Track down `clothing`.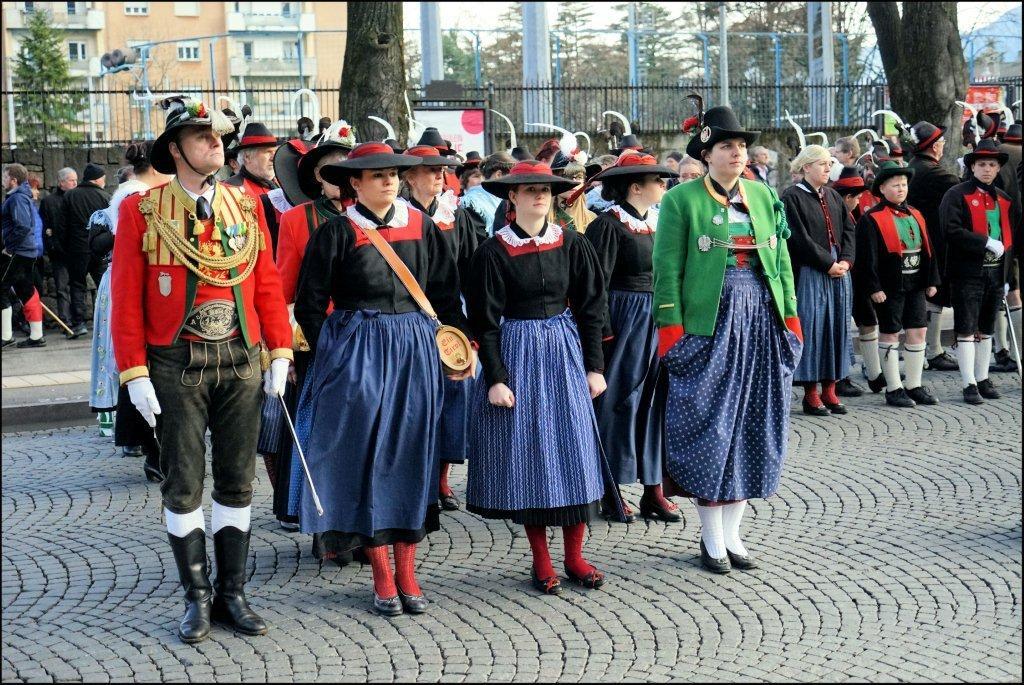
Tracked to bbox(645, 164, 807, 531).
